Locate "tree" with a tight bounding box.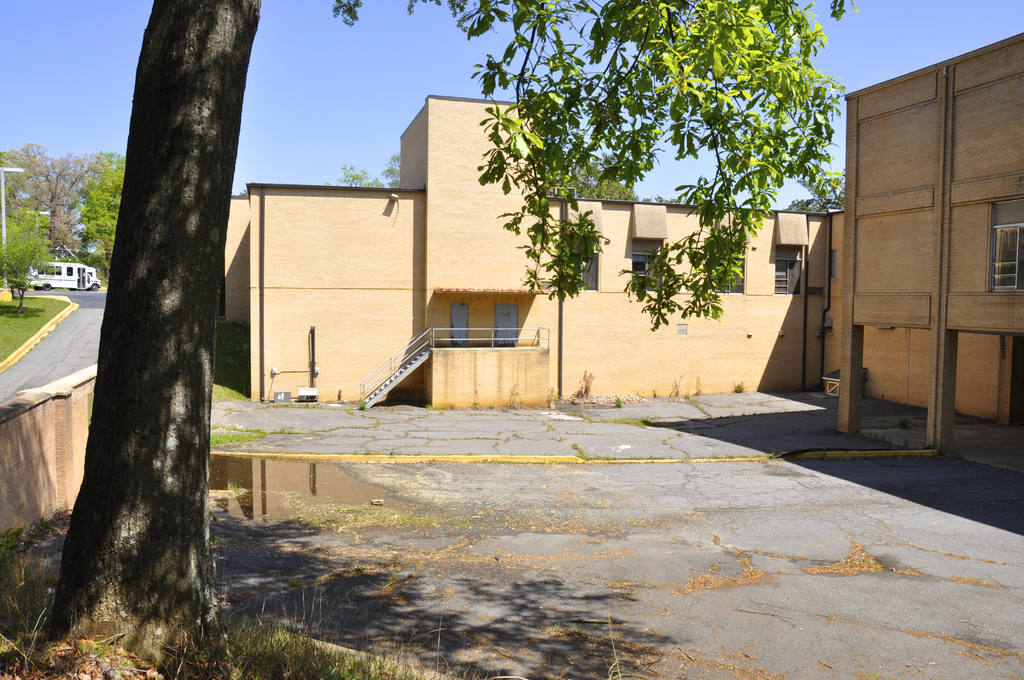
0,214,47,307.
